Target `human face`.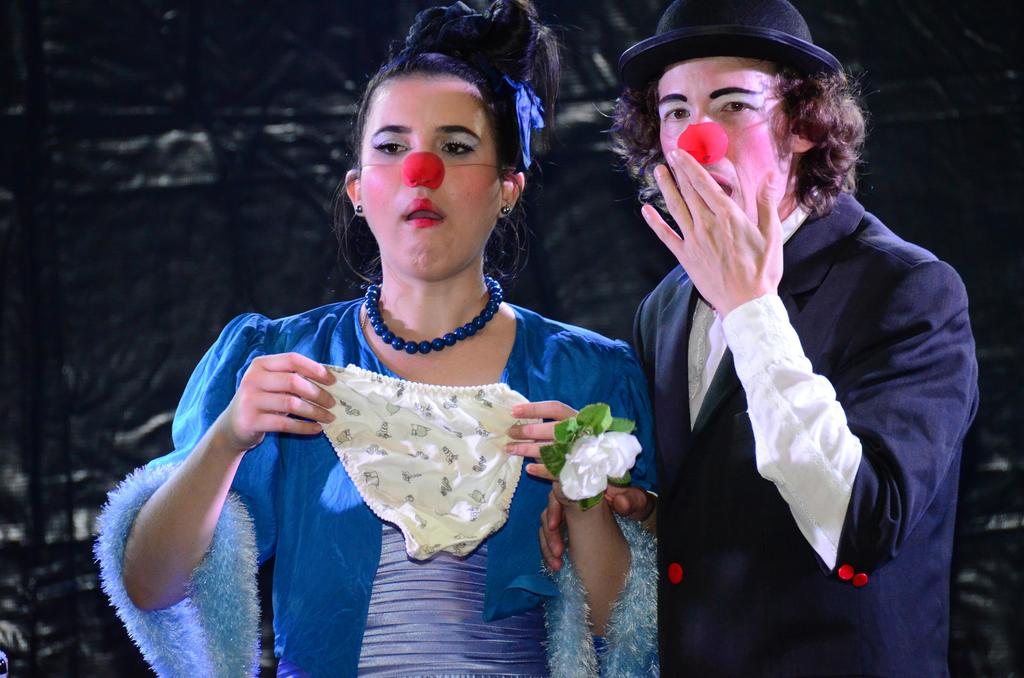
Target region: (left=639, top=58, right=797, bottom=234).
